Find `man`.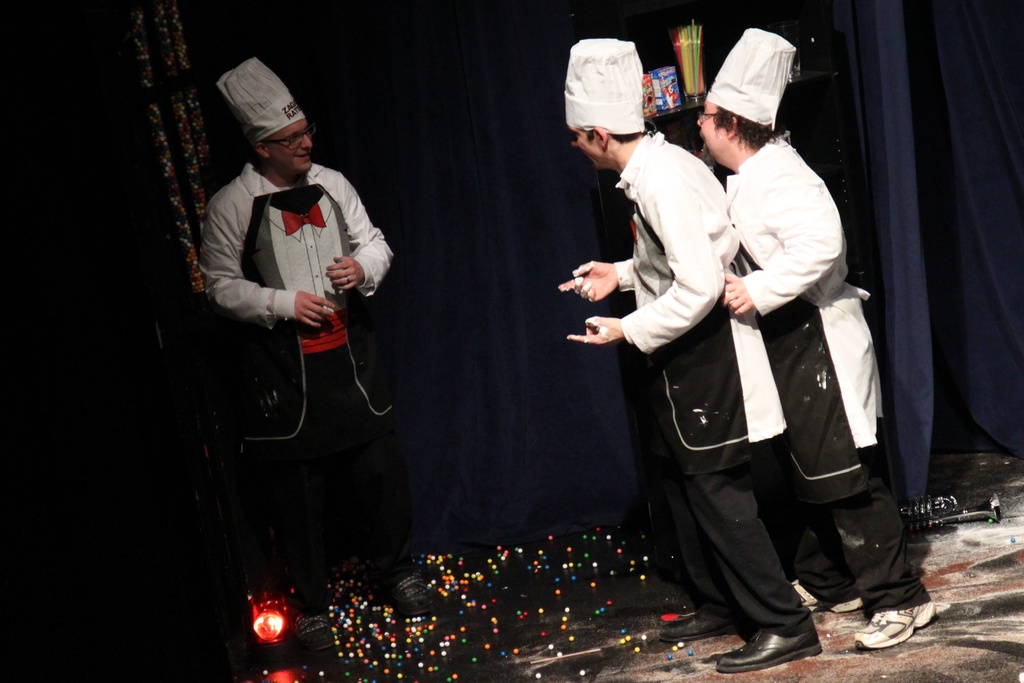
(x1=191, y1=51, x2=444, y2=650).
